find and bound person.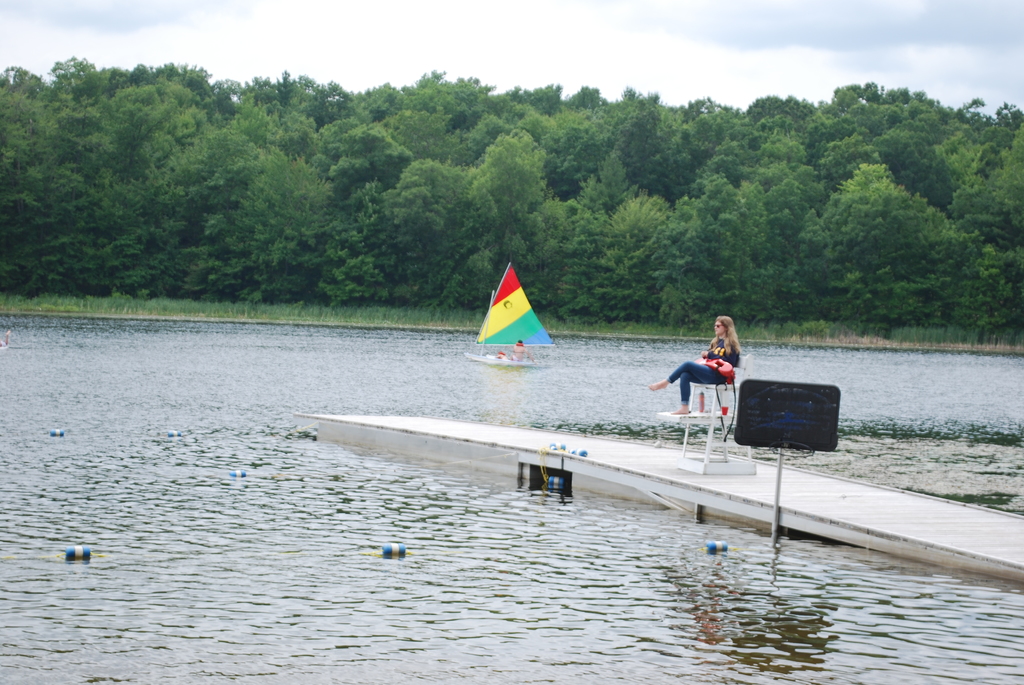
Bound: detection(648, 314, 739, 418).
